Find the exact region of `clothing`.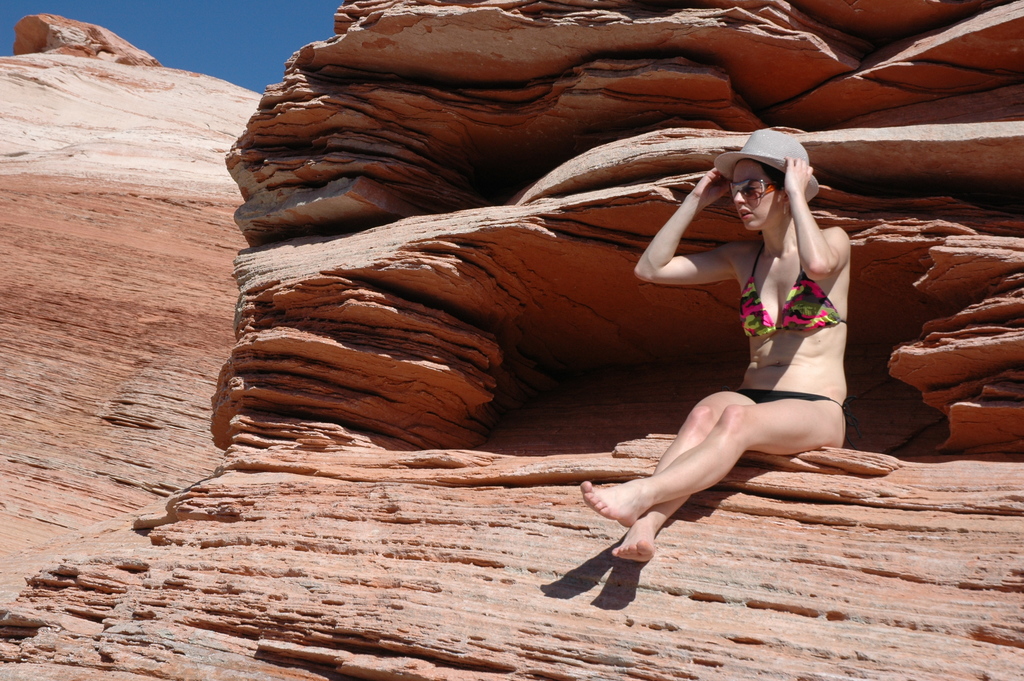
Exact region: bbox=(735, 243, 849, 334).
